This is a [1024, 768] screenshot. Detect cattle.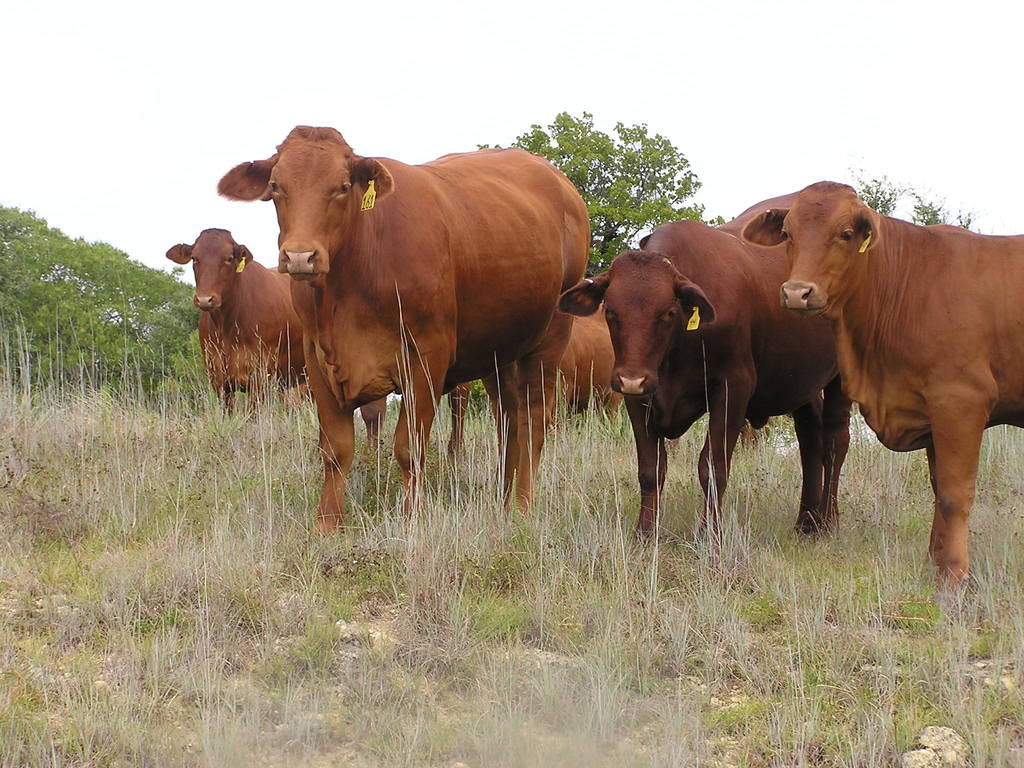
738, 179, 1023, 600.
